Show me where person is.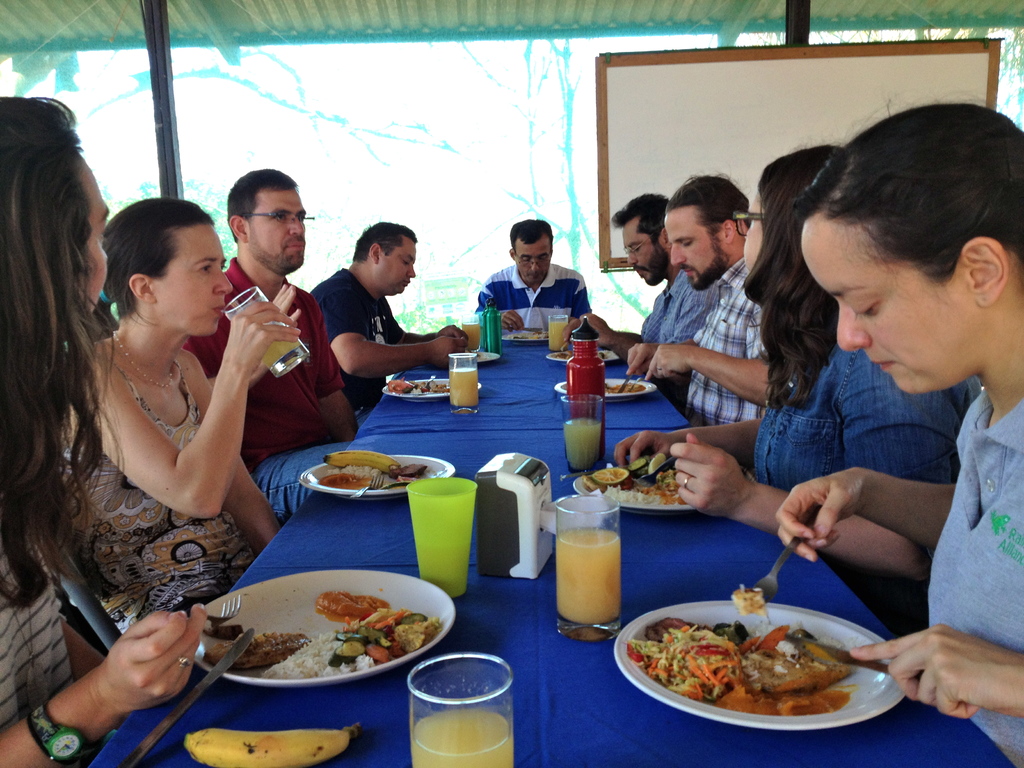
person is at [56, 196, 284, 637].
